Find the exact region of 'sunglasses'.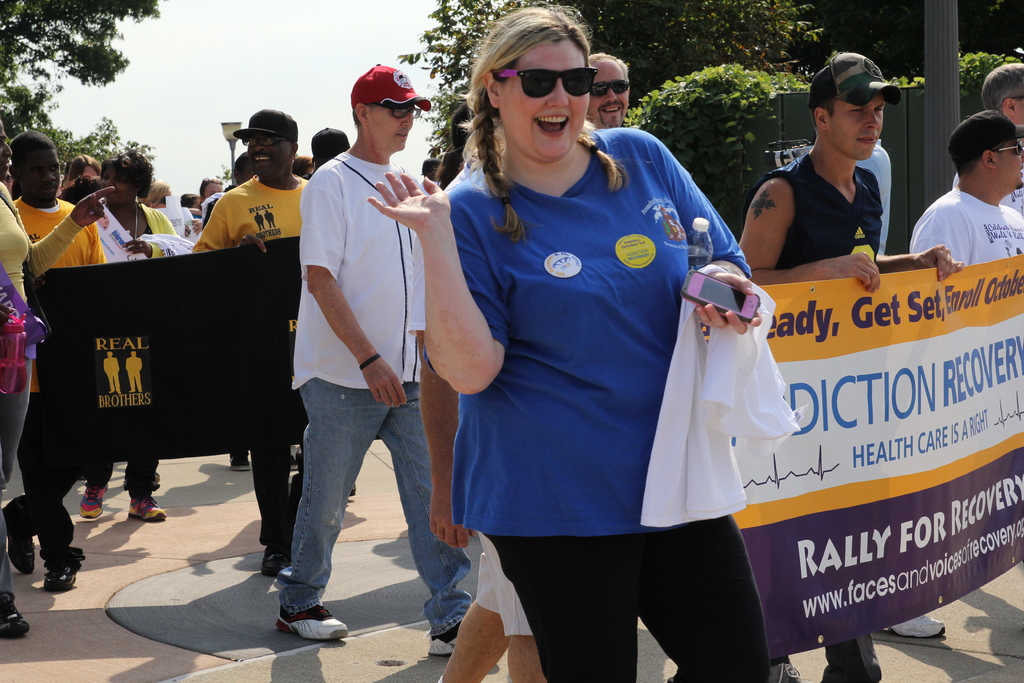
Exact region: locate(497, 67, 596, 100).
